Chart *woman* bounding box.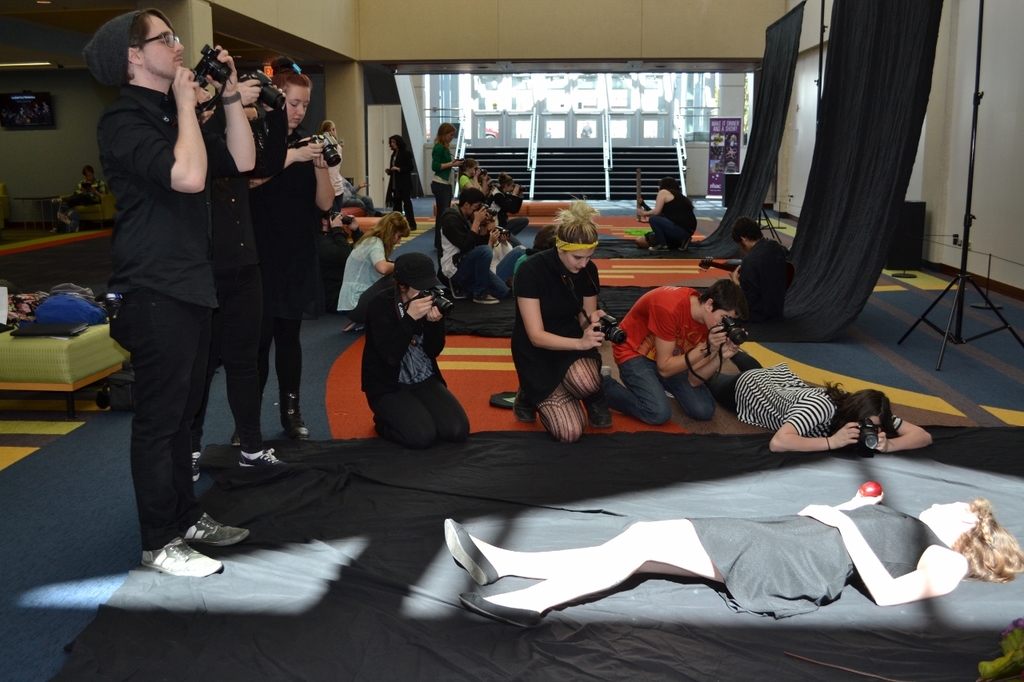
Charted: {"left": 316, "top": 115, "right": 348, "bottom": 204}.
